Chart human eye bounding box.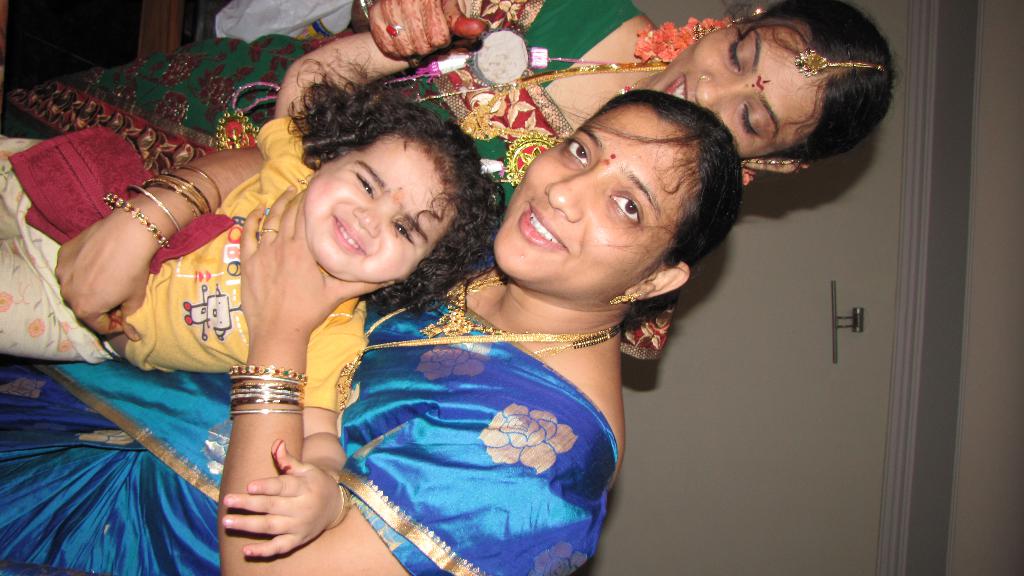
Charted: [left=564, top=135, right=593, bottom=168].
